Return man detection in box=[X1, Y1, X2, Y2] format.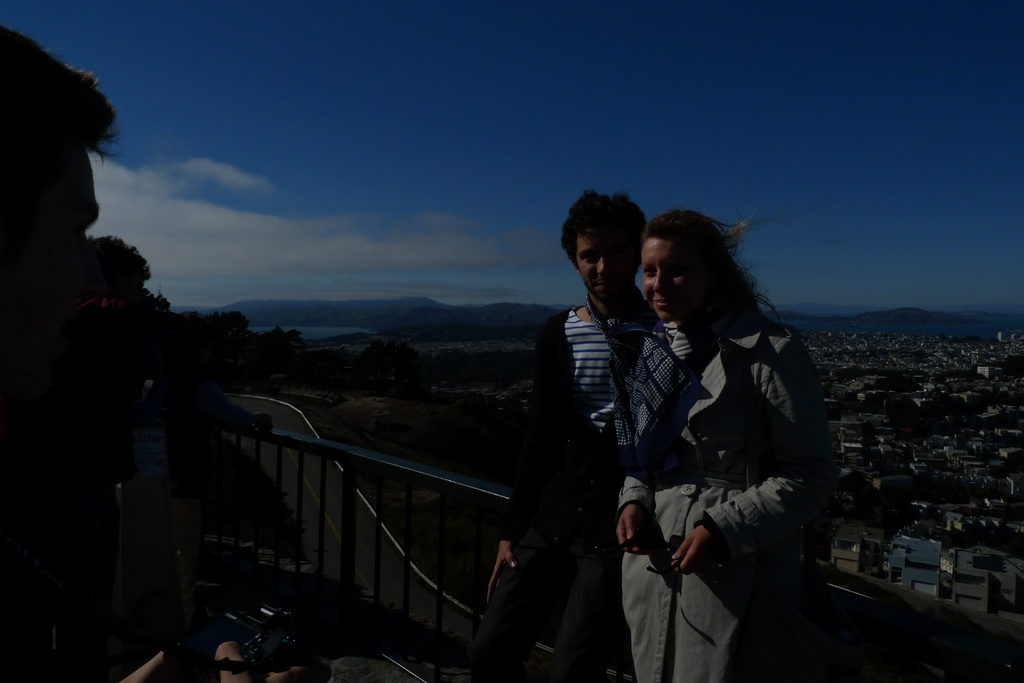
box=[463, 188, 661, 682].
